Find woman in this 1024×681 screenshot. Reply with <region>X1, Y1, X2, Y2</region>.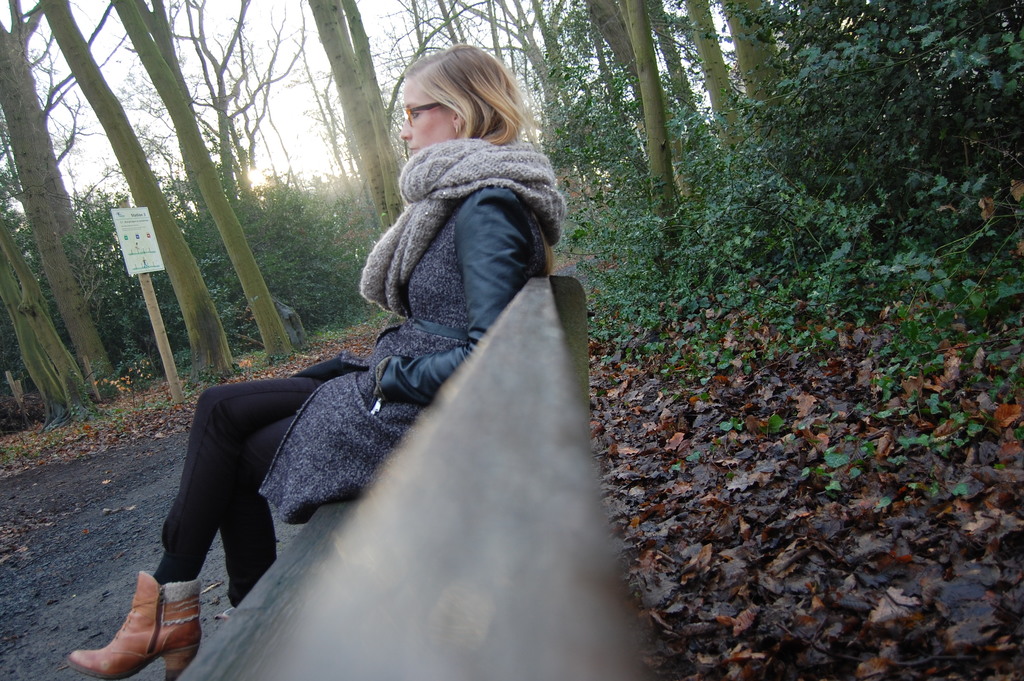
<region>170, 56, 599, 672</region>.
